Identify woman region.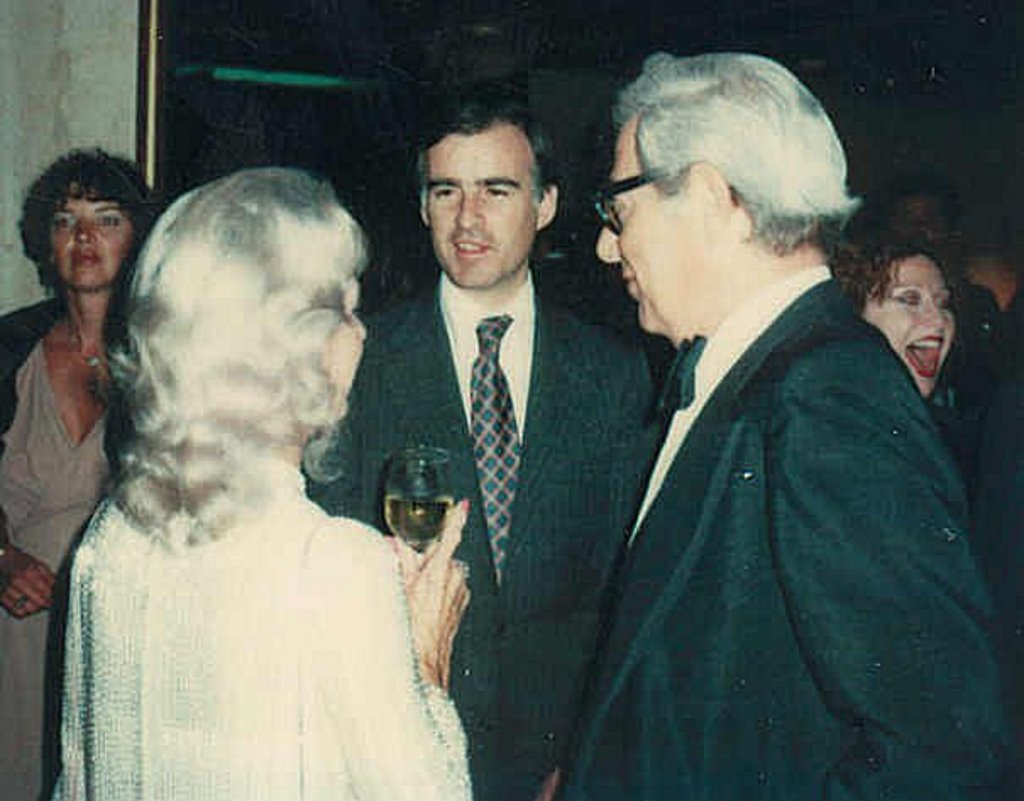
Region: region(0, 146, 157, 799).
